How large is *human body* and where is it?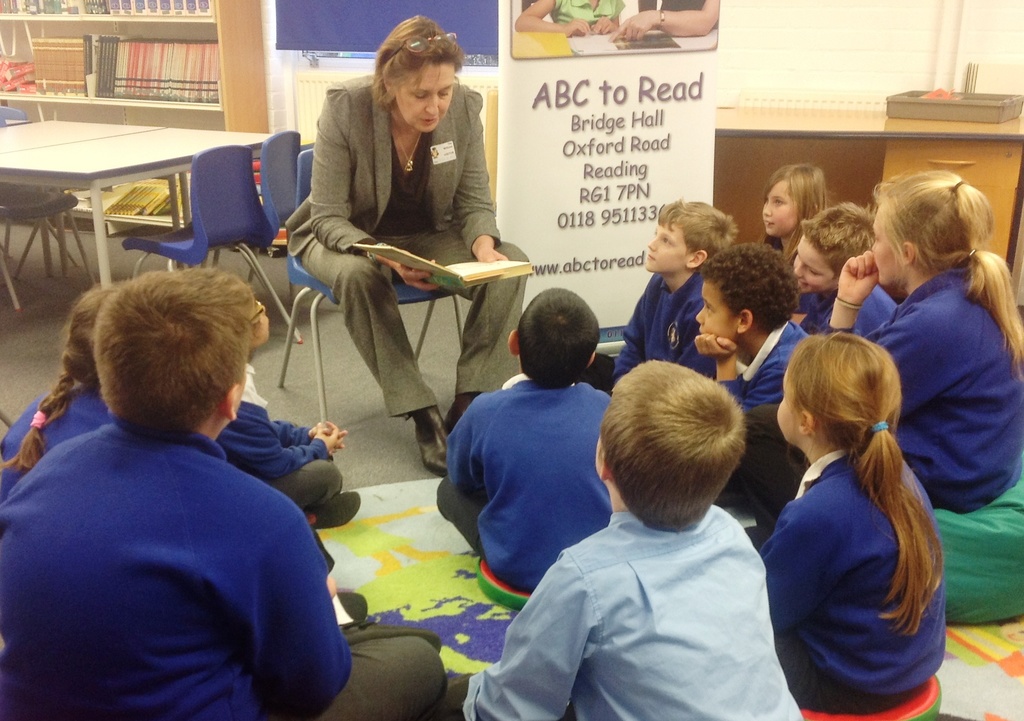
Bounding box: crop(755, 307, 966, 720).
